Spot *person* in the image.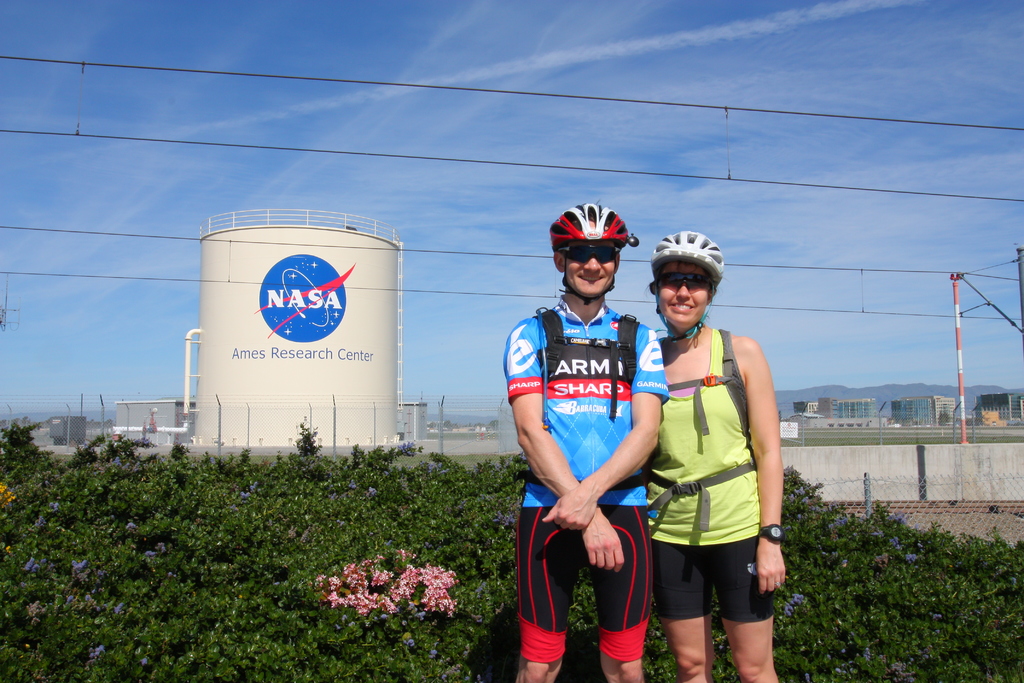
*person* found at bbox=(647, 228, 785, 682).
